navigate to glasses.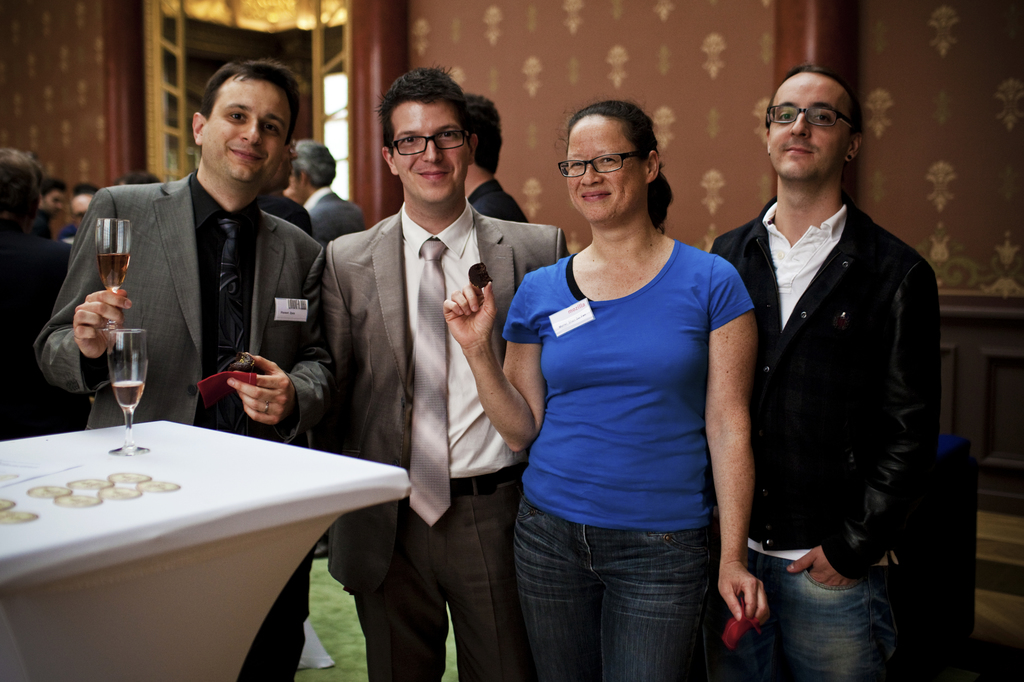
Navigation target: box=[765, 105, 856, 127].
